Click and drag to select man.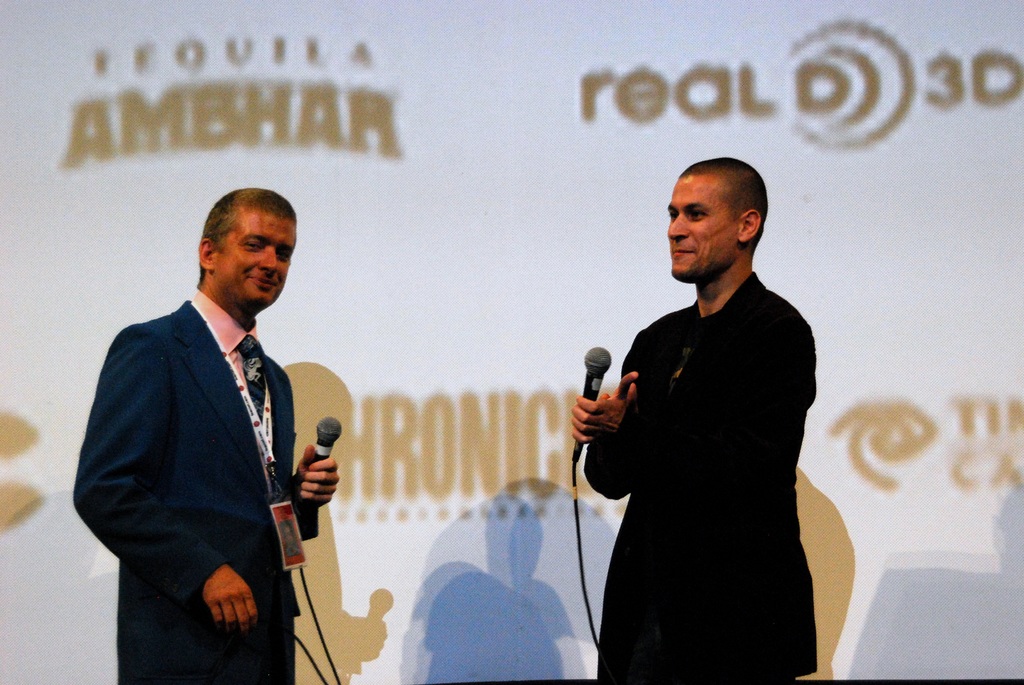
Selection: region(76, 187, 342, 684).
